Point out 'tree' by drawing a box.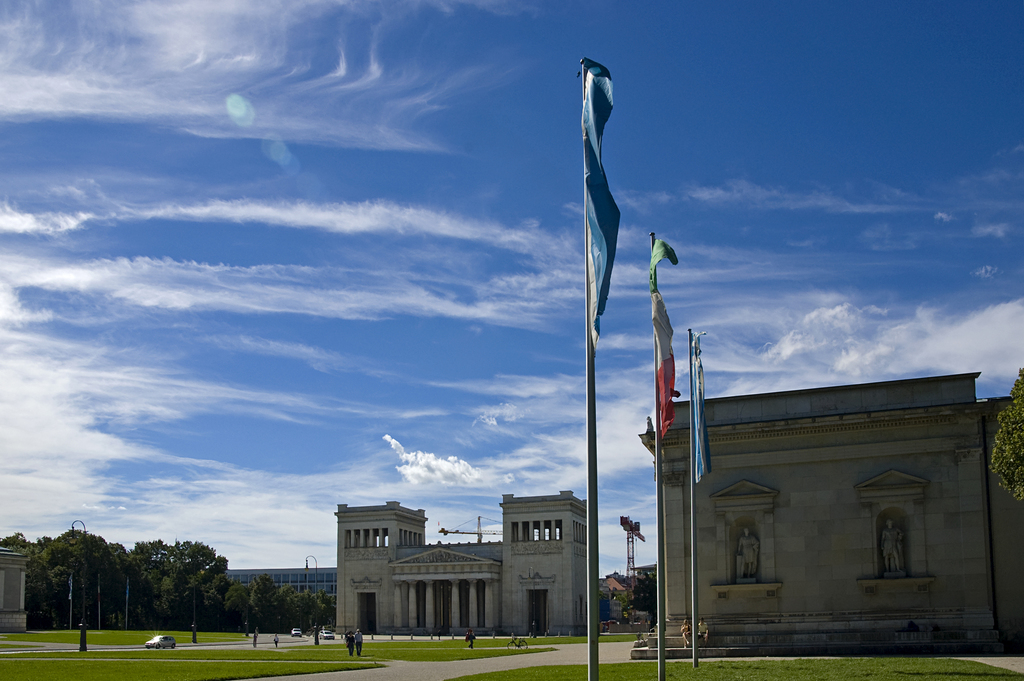
{"left": 609, "top": 566, "right": 656, "bottom": 623}.
